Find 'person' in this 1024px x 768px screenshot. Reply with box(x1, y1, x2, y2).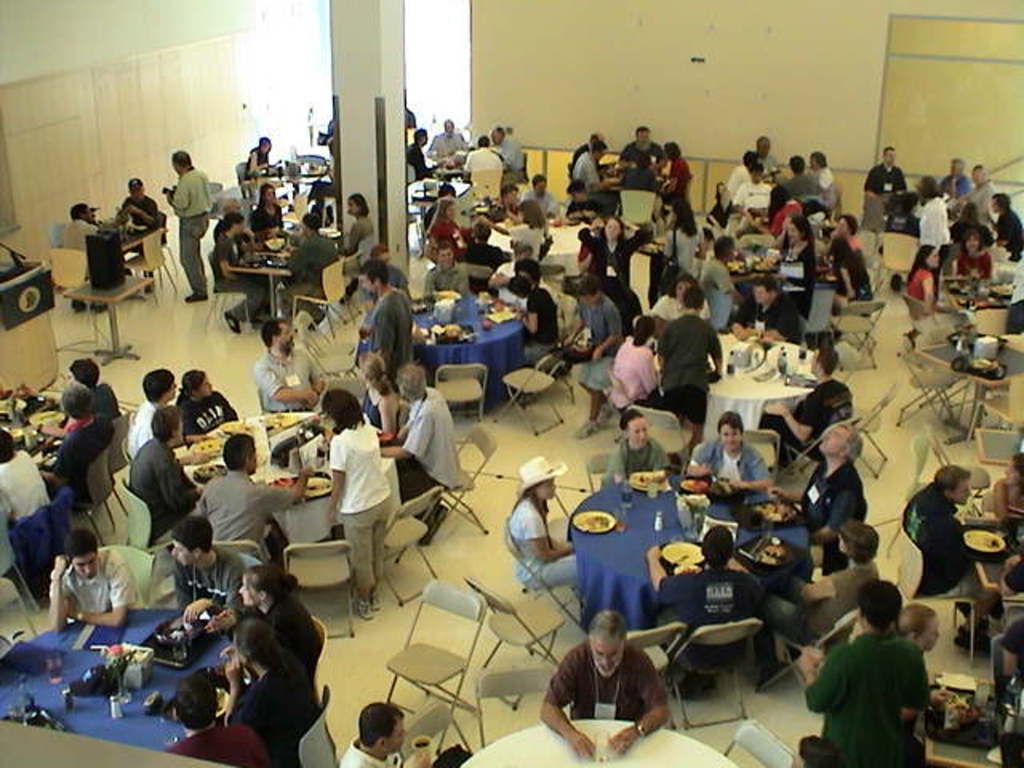
box(899, 235, 933, 347).
